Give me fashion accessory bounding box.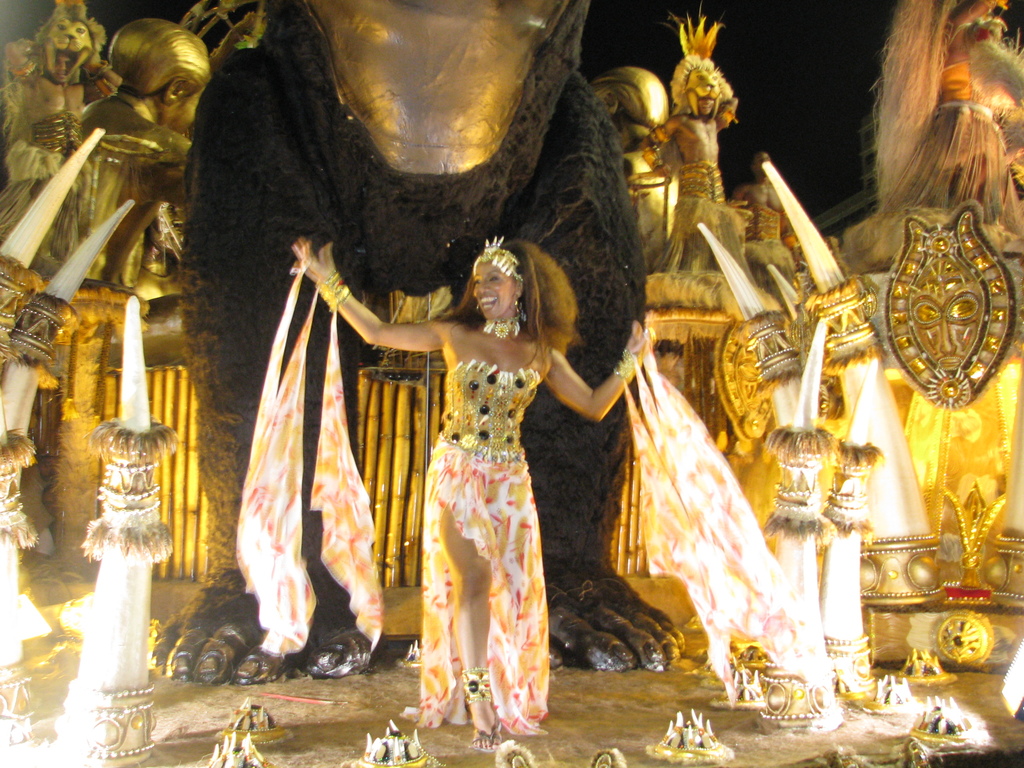
[473, 311, 524, 334].
